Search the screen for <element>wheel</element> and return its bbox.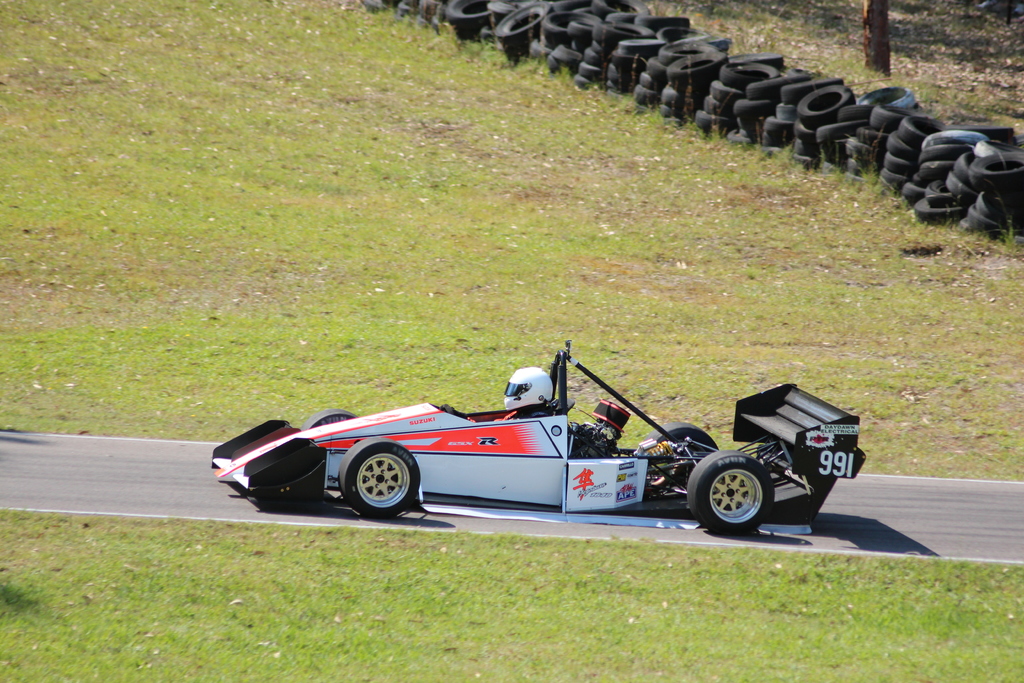
Found: 303:411:355:427.
